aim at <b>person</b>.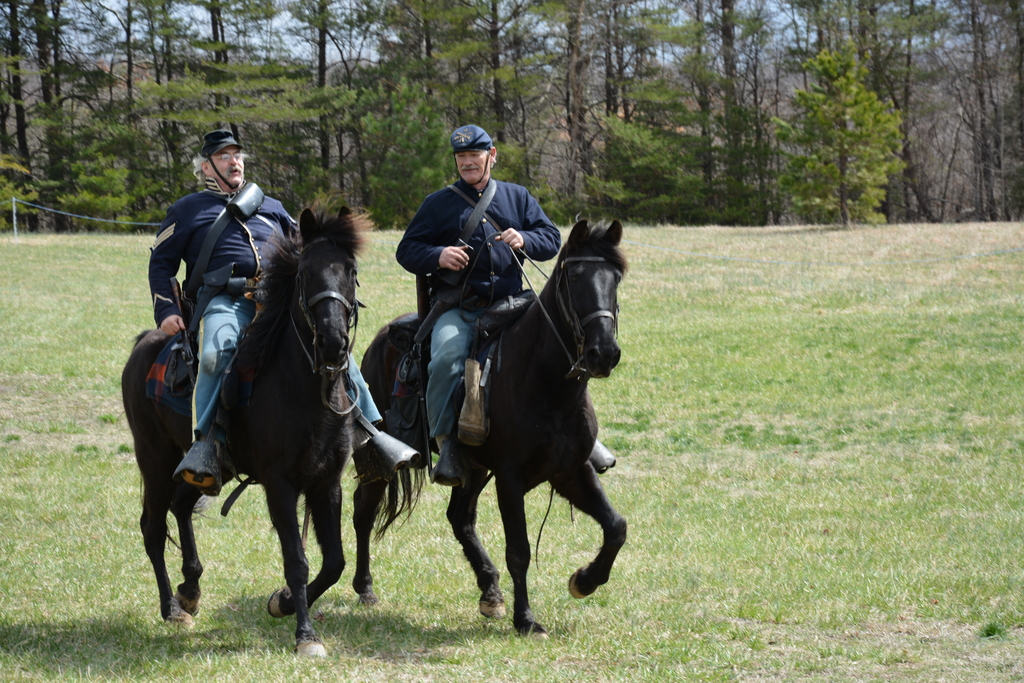
Aimed at rect(149, 127, 380, 490).
